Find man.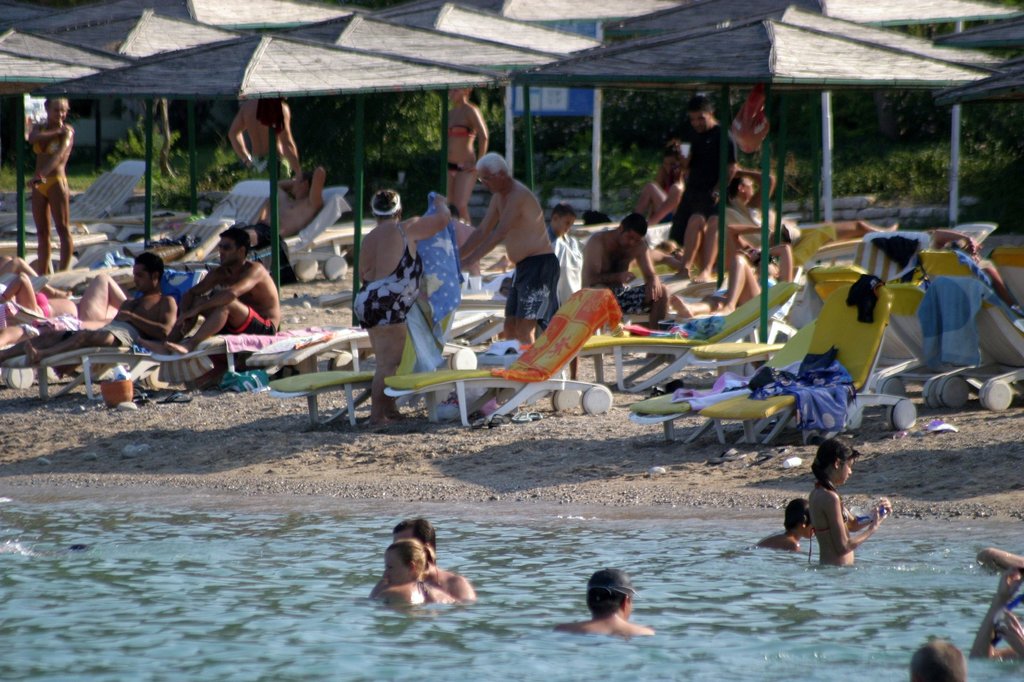
[left=720, top=164, right=780, bottom=251].
